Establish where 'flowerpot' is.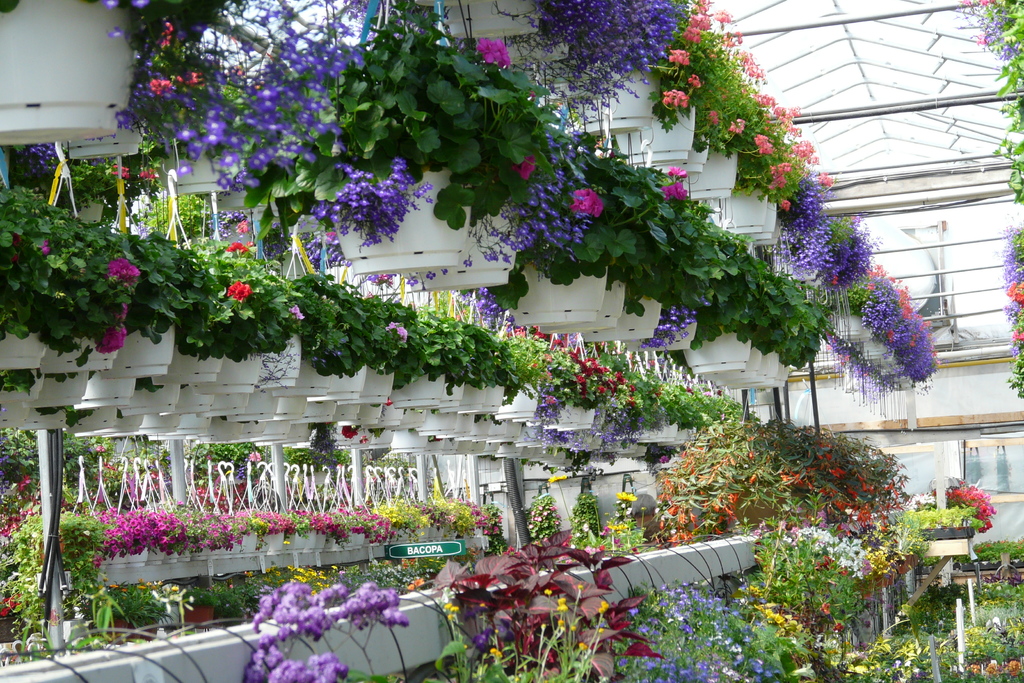
Established at 486:40:569:65.
